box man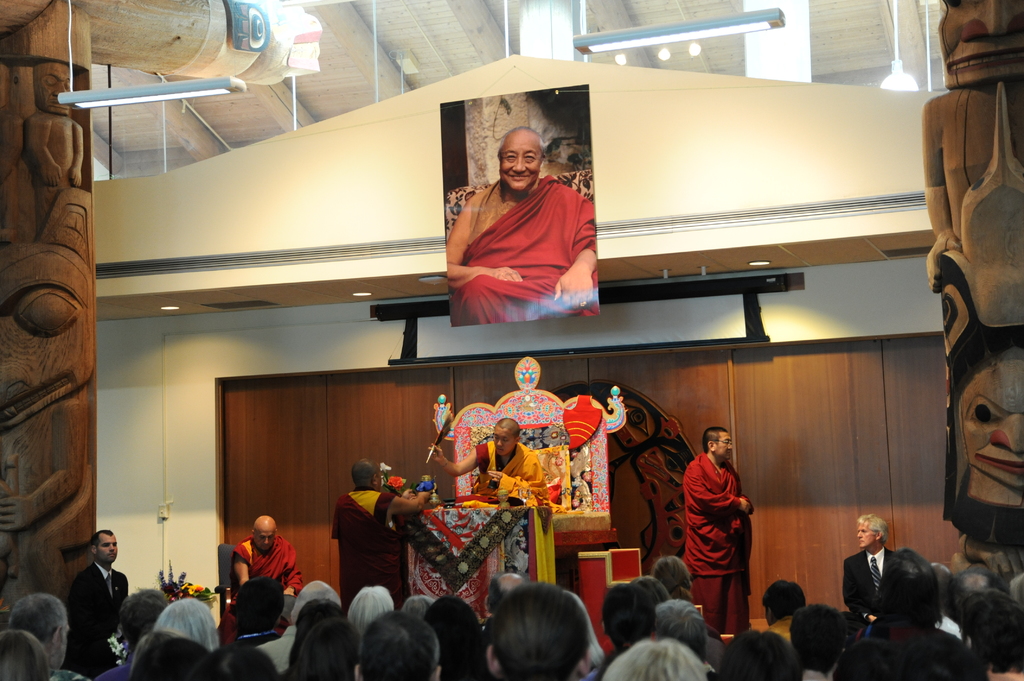
bbox=[428, 418, 546, 508]
